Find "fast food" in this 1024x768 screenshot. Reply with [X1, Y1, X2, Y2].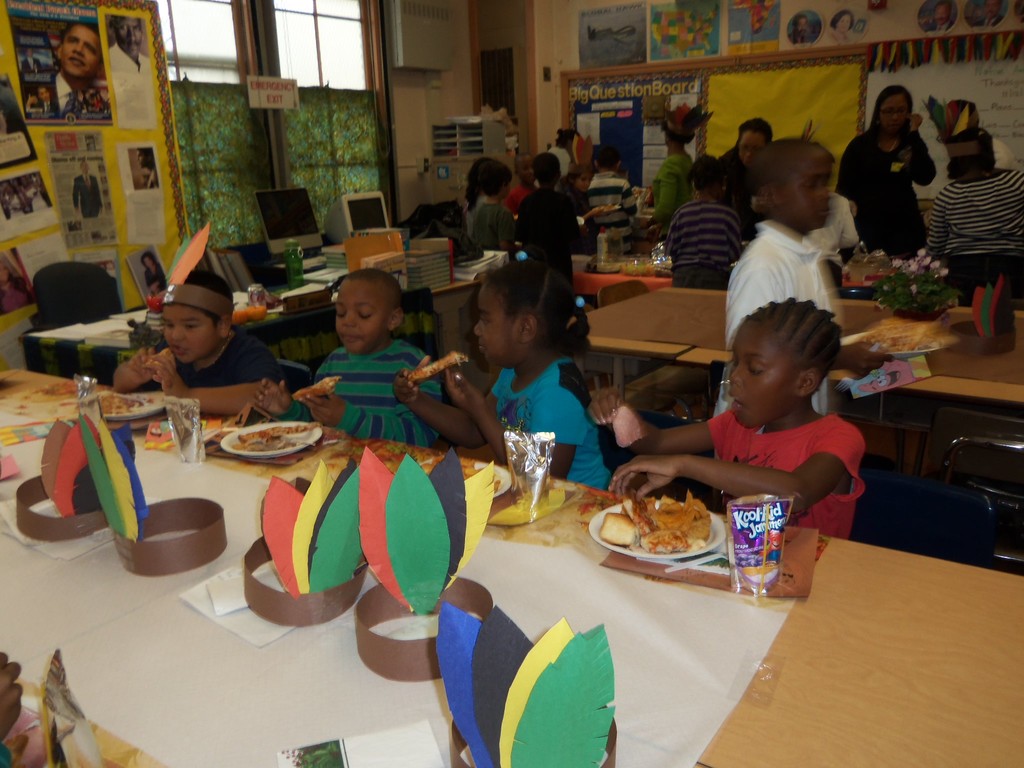
[80, 390, 146, 415].
